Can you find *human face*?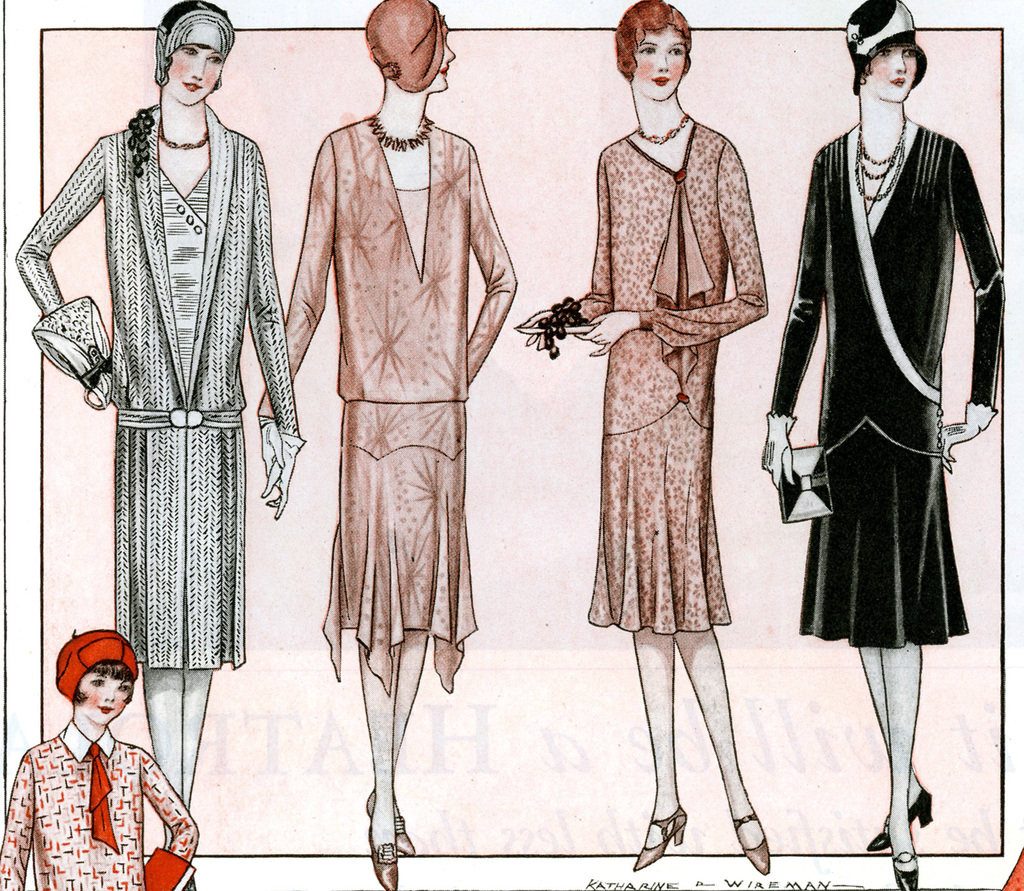
Yes, bounding box: <box>636,26,685,104</box>.
